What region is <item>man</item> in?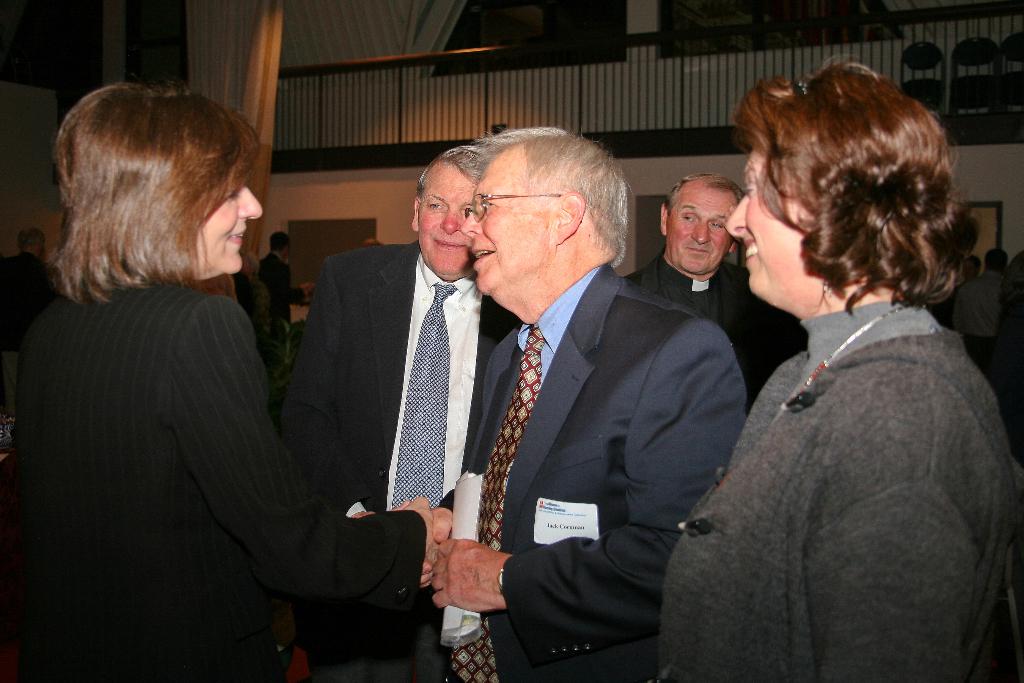
select_region(420, 122, 739, 681).
